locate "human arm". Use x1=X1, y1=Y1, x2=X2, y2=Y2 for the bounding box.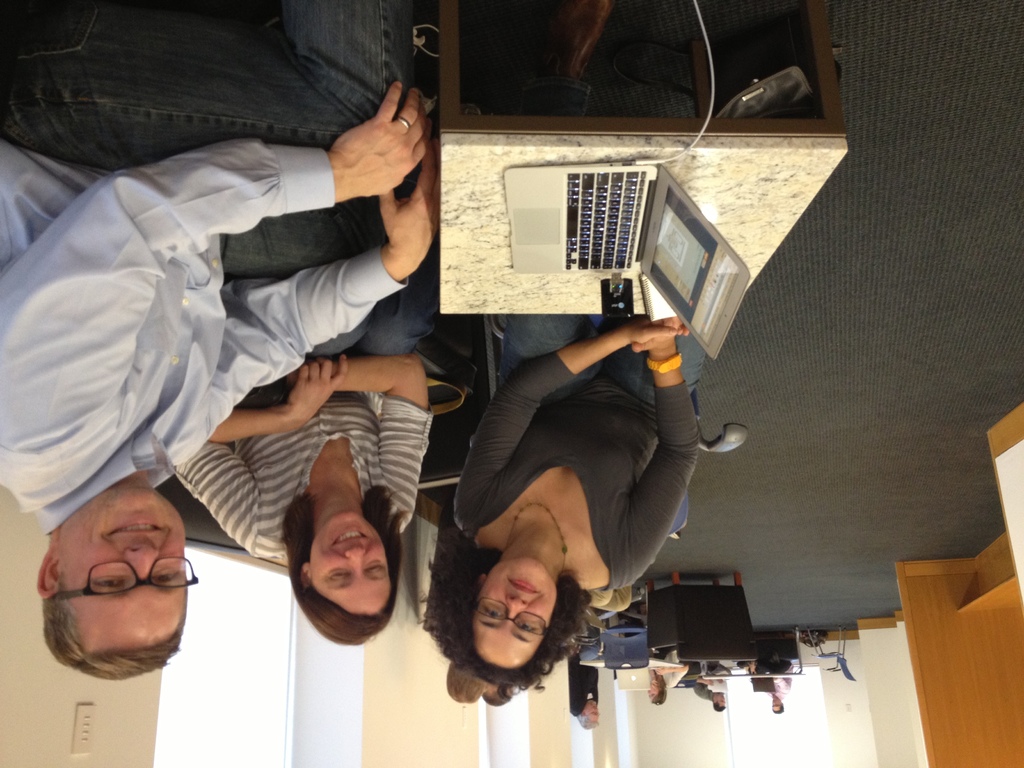
x1=629, y1=311, x2=701, y2=586.
